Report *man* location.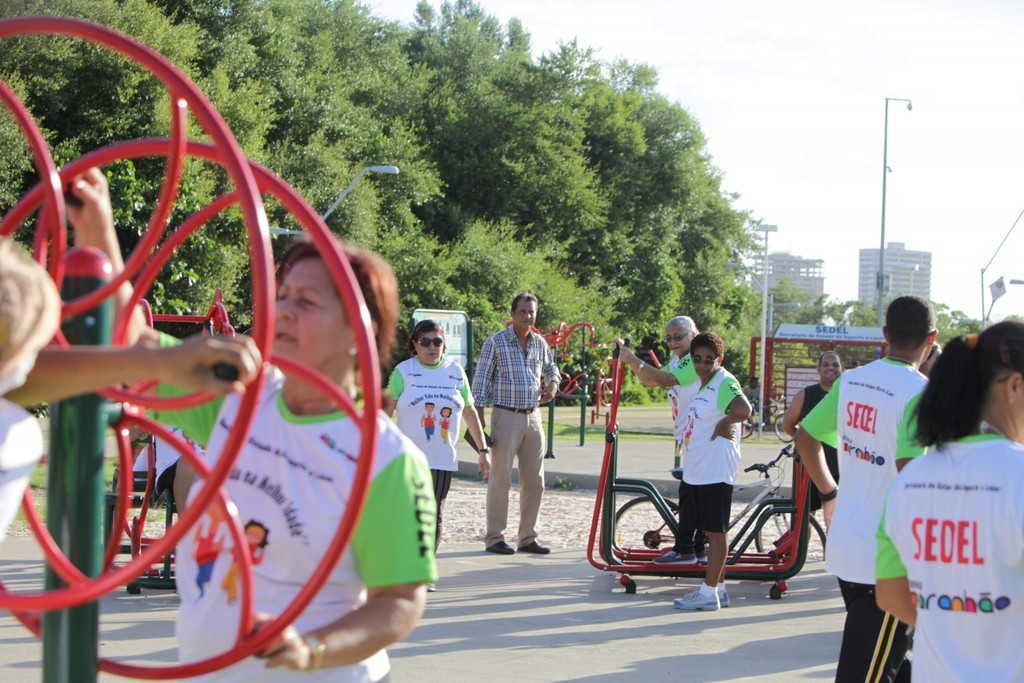
Report: 783 350 849 561.
